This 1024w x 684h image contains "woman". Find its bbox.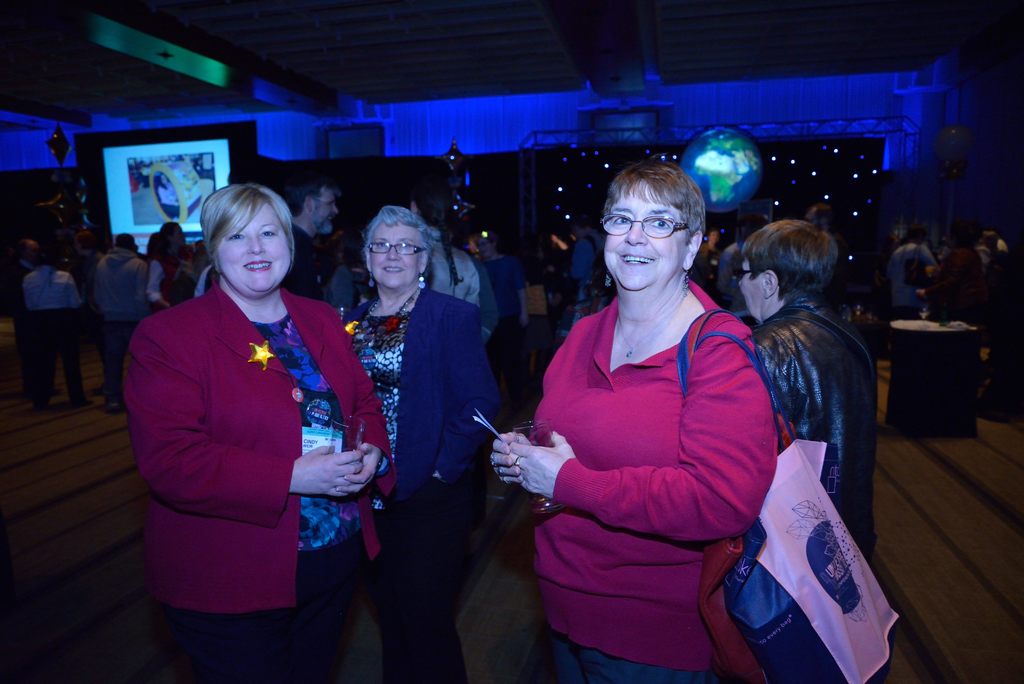
left=409, top=192, right=485, bottom=308.
